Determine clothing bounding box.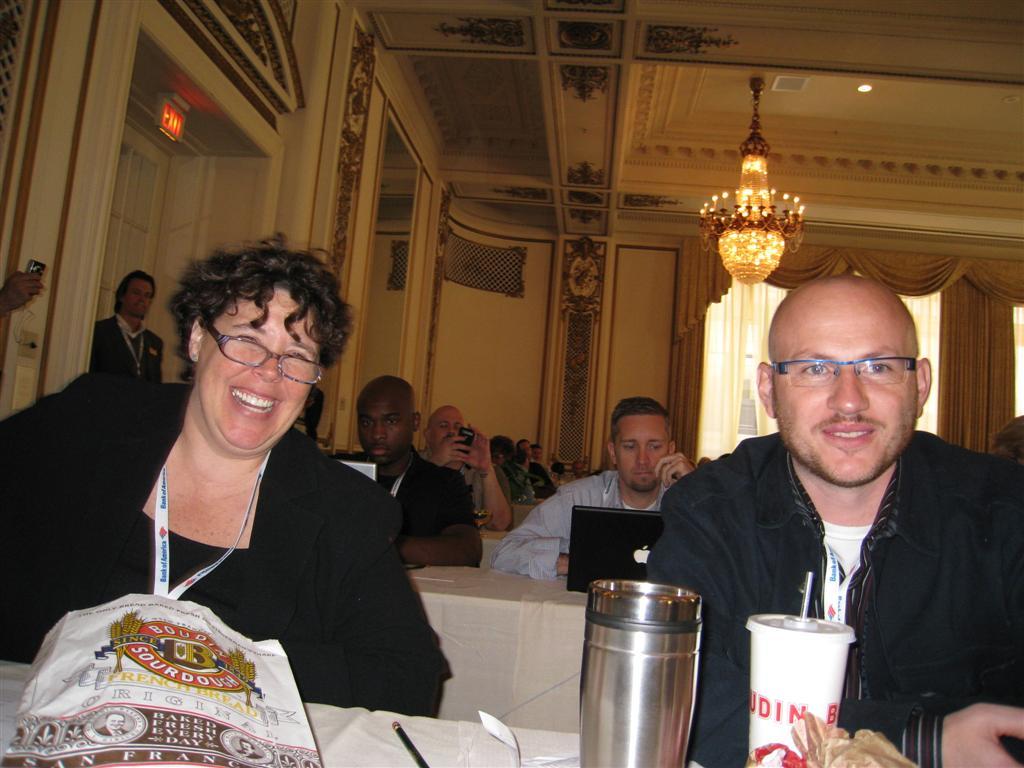
Determined: (333,452,481,540).
